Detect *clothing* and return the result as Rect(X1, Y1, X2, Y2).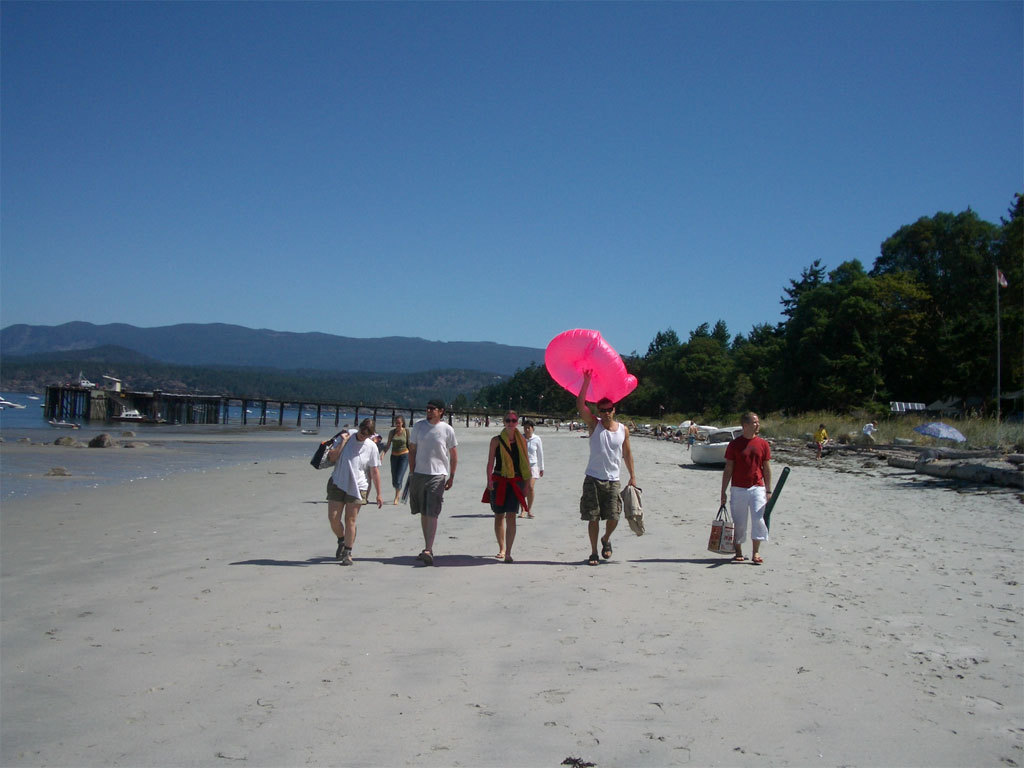
Rect(478, 431, 535, 517).
